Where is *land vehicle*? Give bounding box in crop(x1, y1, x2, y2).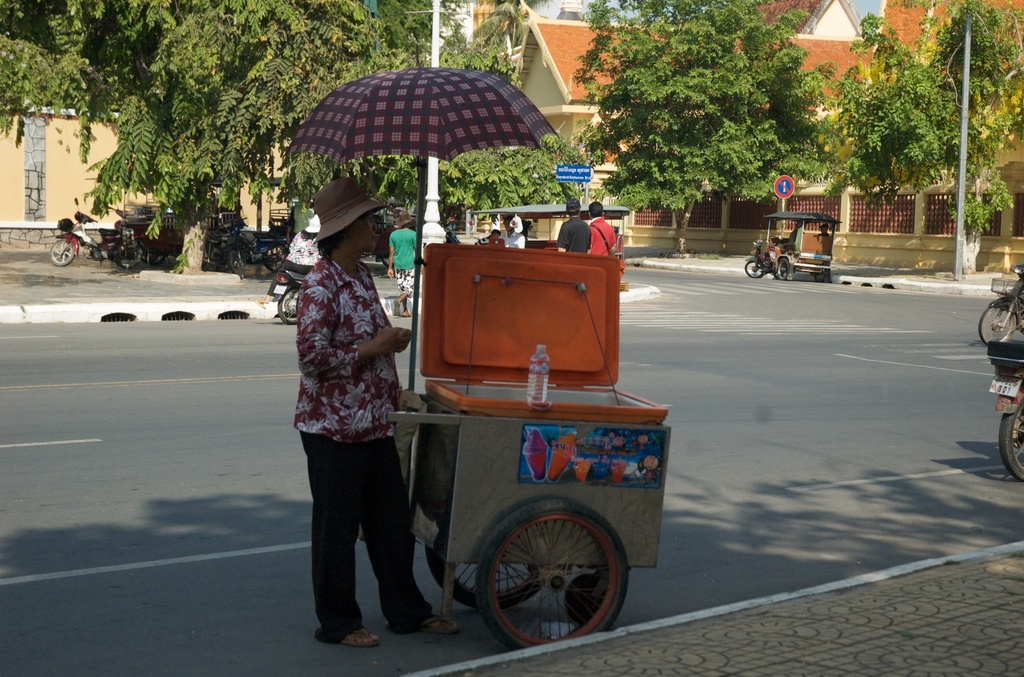
crop(978, 262, 1023, 341).
